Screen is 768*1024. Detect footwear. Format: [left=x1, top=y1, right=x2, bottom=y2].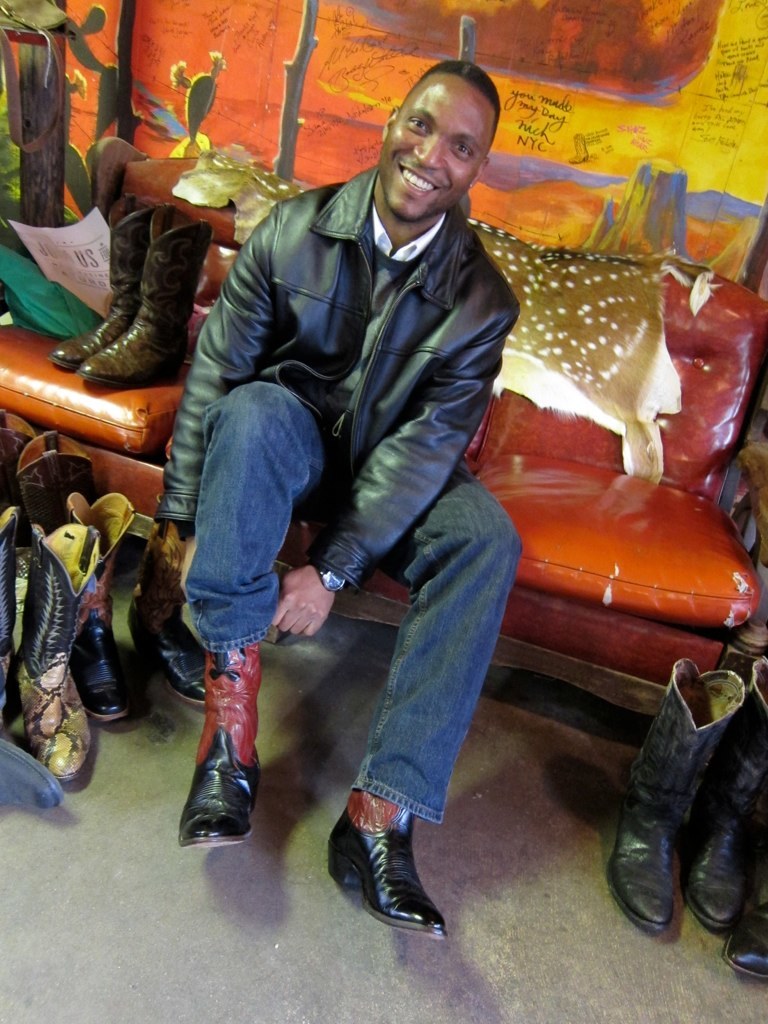
[left=678, top=656, right=767, bottom=925].
